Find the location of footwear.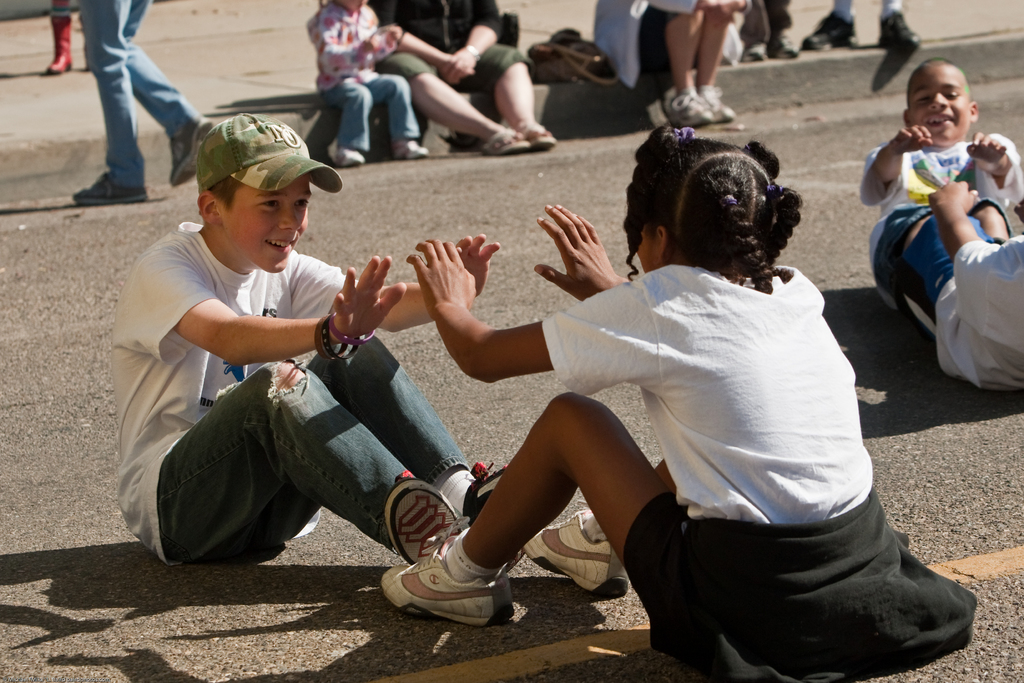
Location: bbox(463, 467, 511, 530).
